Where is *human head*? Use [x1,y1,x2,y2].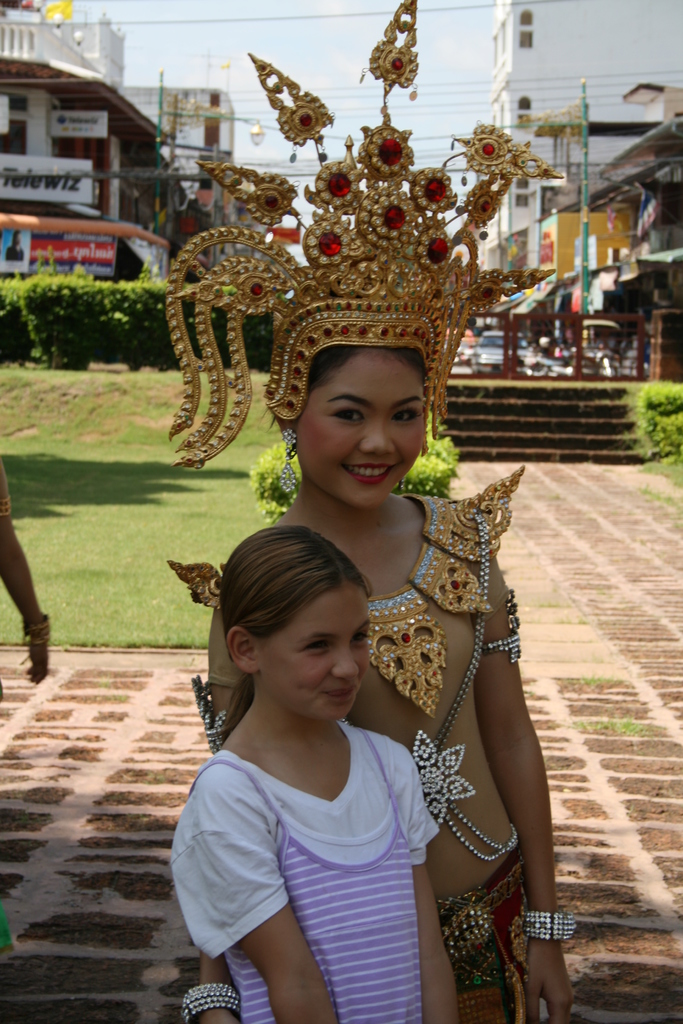
[282,344,427,516].
